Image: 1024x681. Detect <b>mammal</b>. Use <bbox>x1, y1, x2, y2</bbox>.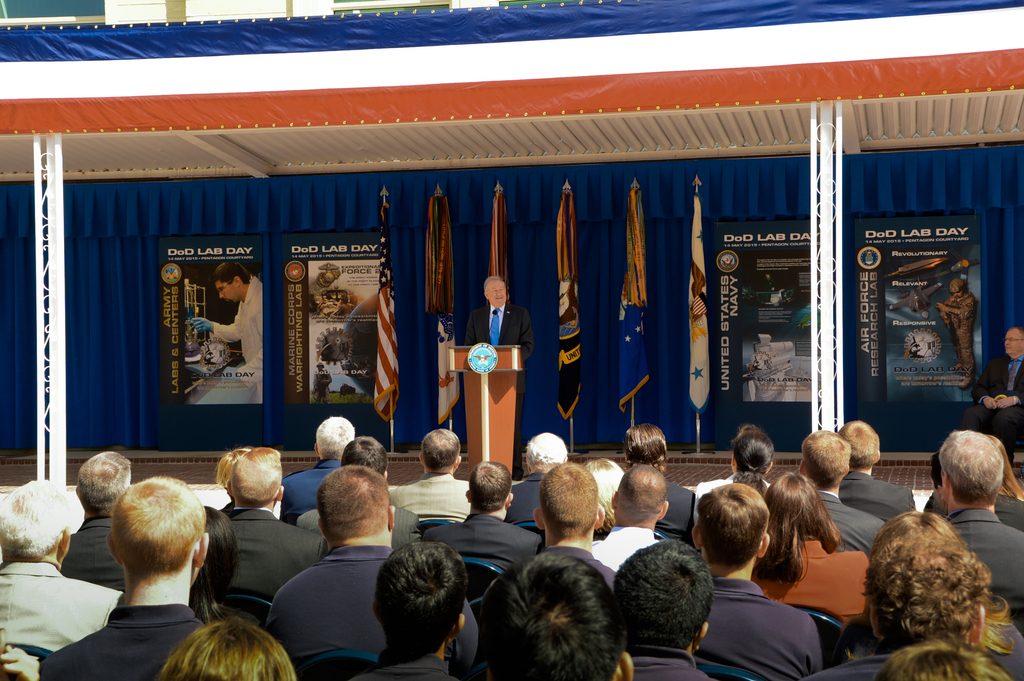
<bbox>0, 476, 119, 653</bbox>.
